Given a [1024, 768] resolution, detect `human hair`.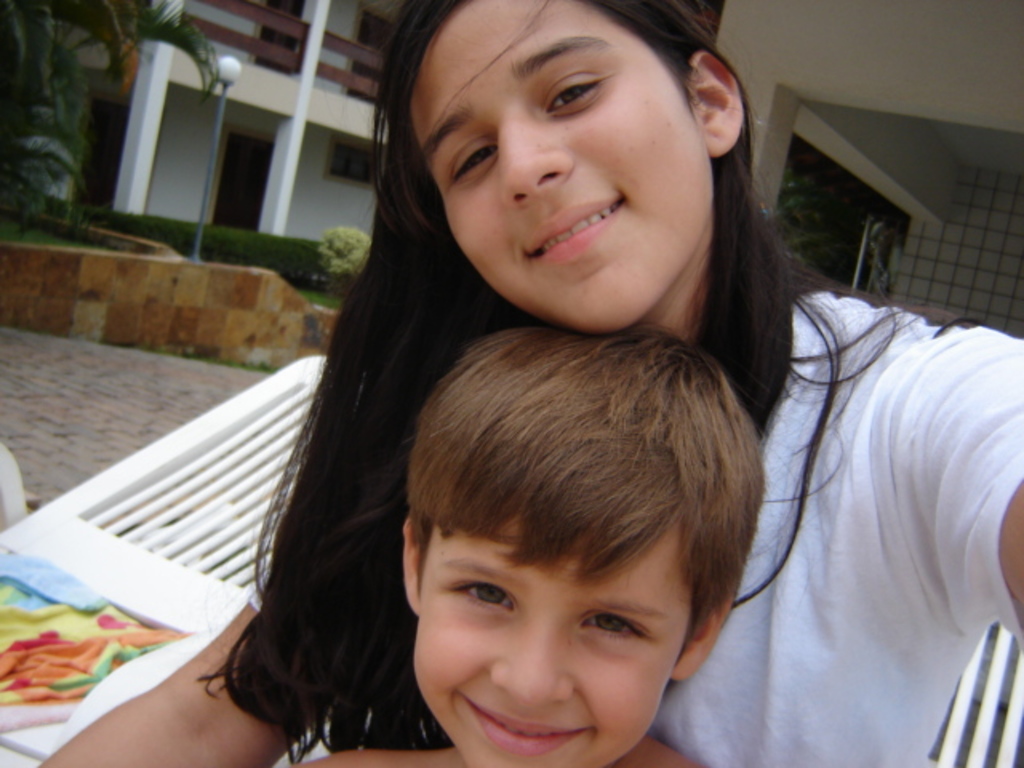
(left=390, top=290, right=752, bottom=675).
